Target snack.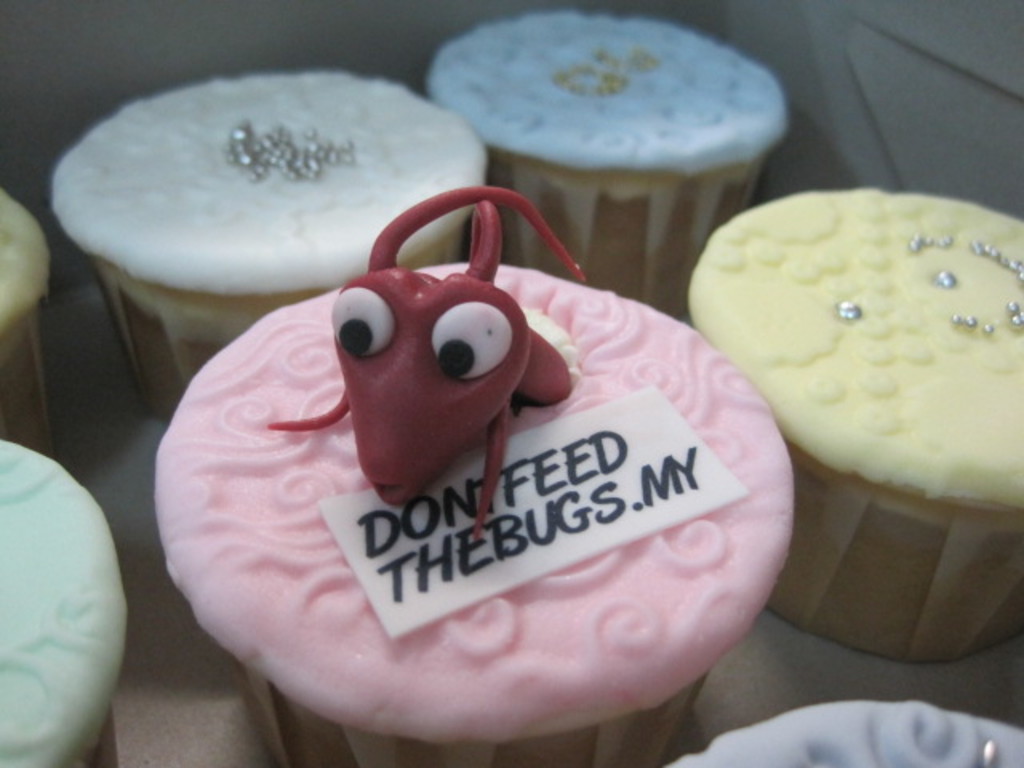
Target region: [691, 187, 1022, 669].
